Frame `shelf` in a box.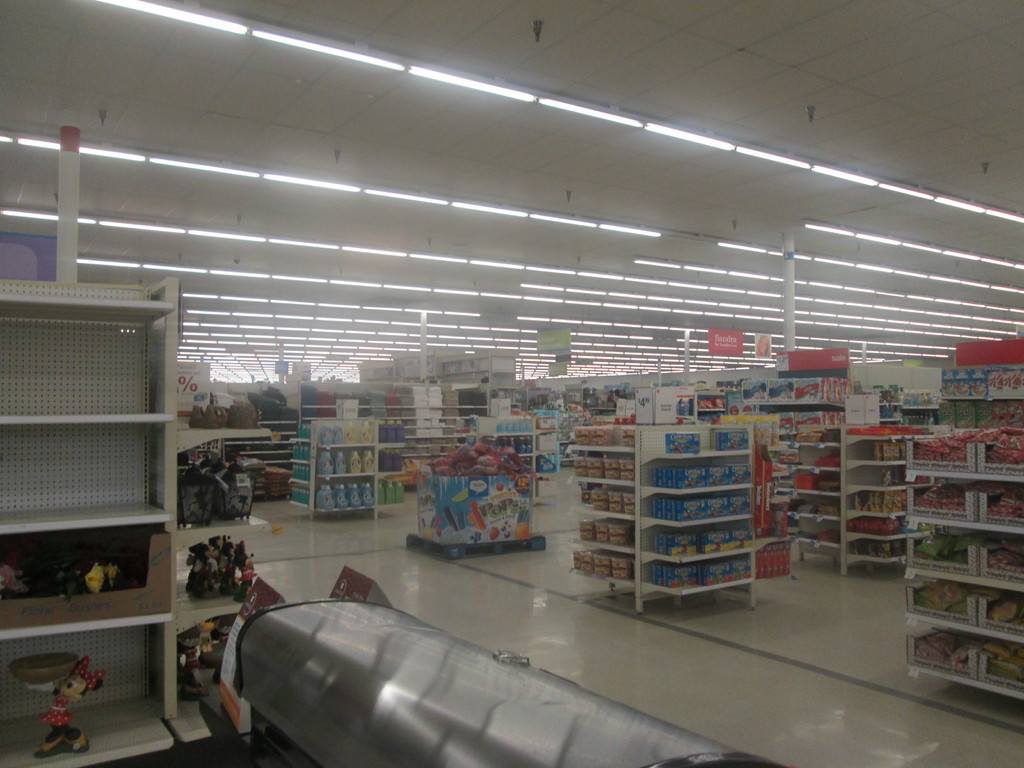
0,280,189,767.
